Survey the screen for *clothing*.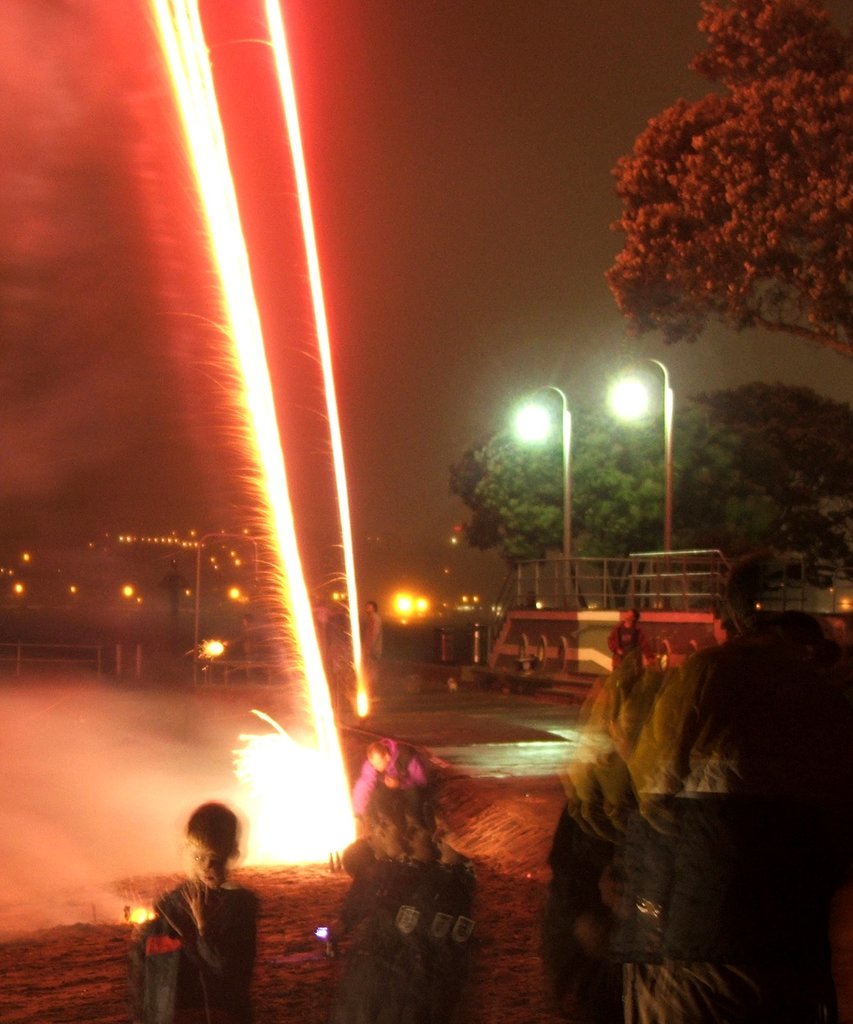
Survey found: pyautogui.locateOnScreen(357, 615, 389, 696).
